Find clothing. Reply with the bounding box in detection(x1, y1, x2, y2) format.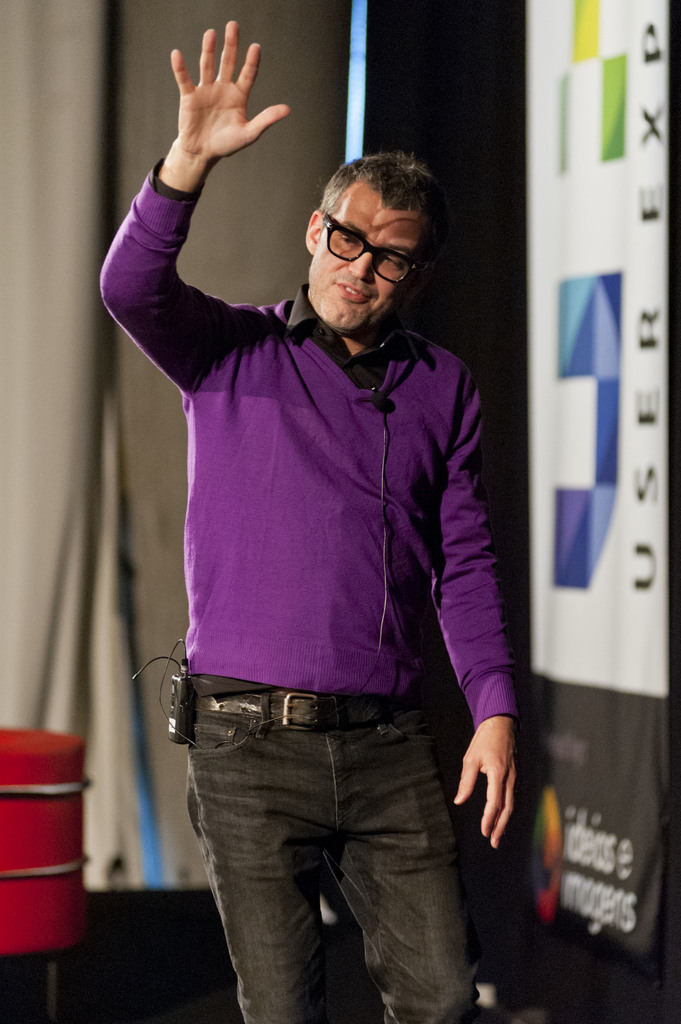
detection(98, 159, 521, 1021).
